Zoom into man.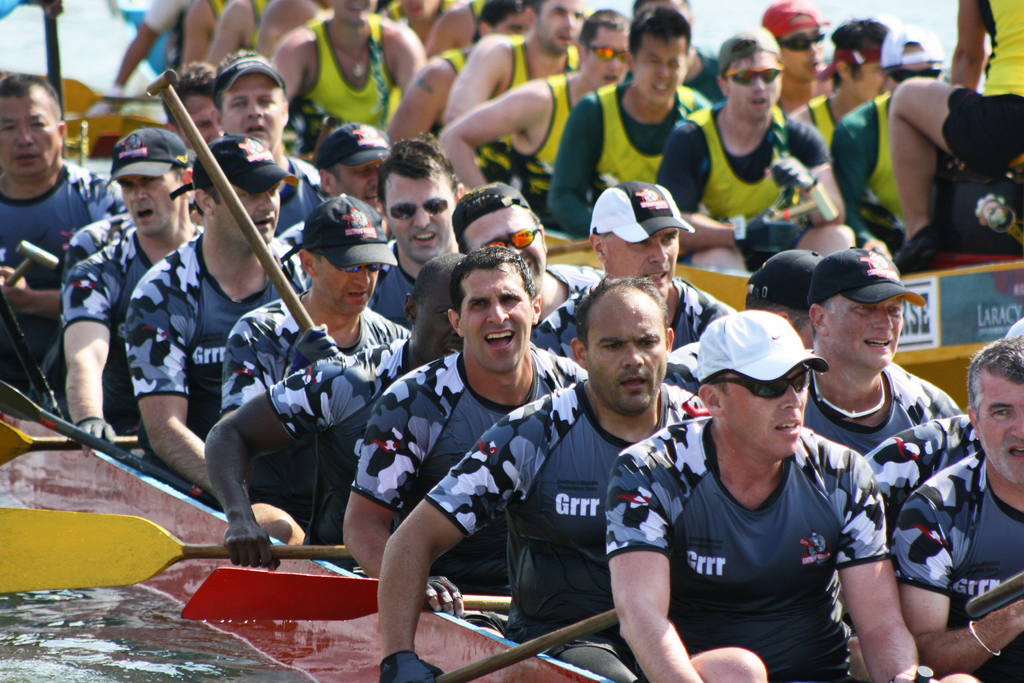
Zoom target: x1=541, y1=179, x2=739, y2=367.
